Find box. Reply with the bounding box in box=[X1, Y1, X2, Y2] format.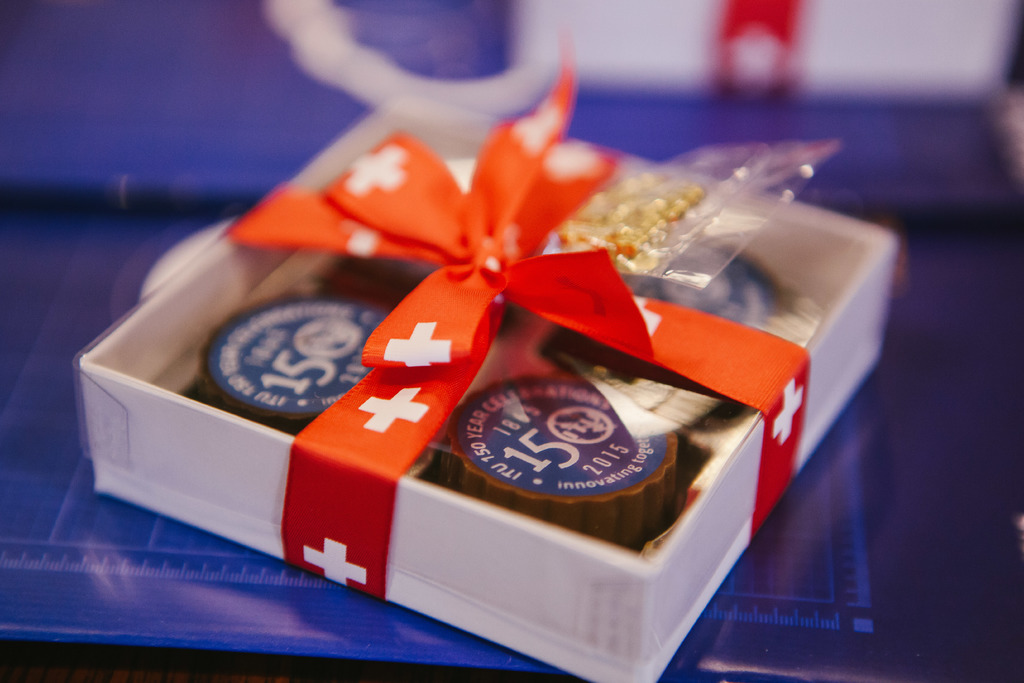
box=[35, 83, 957, 682].
